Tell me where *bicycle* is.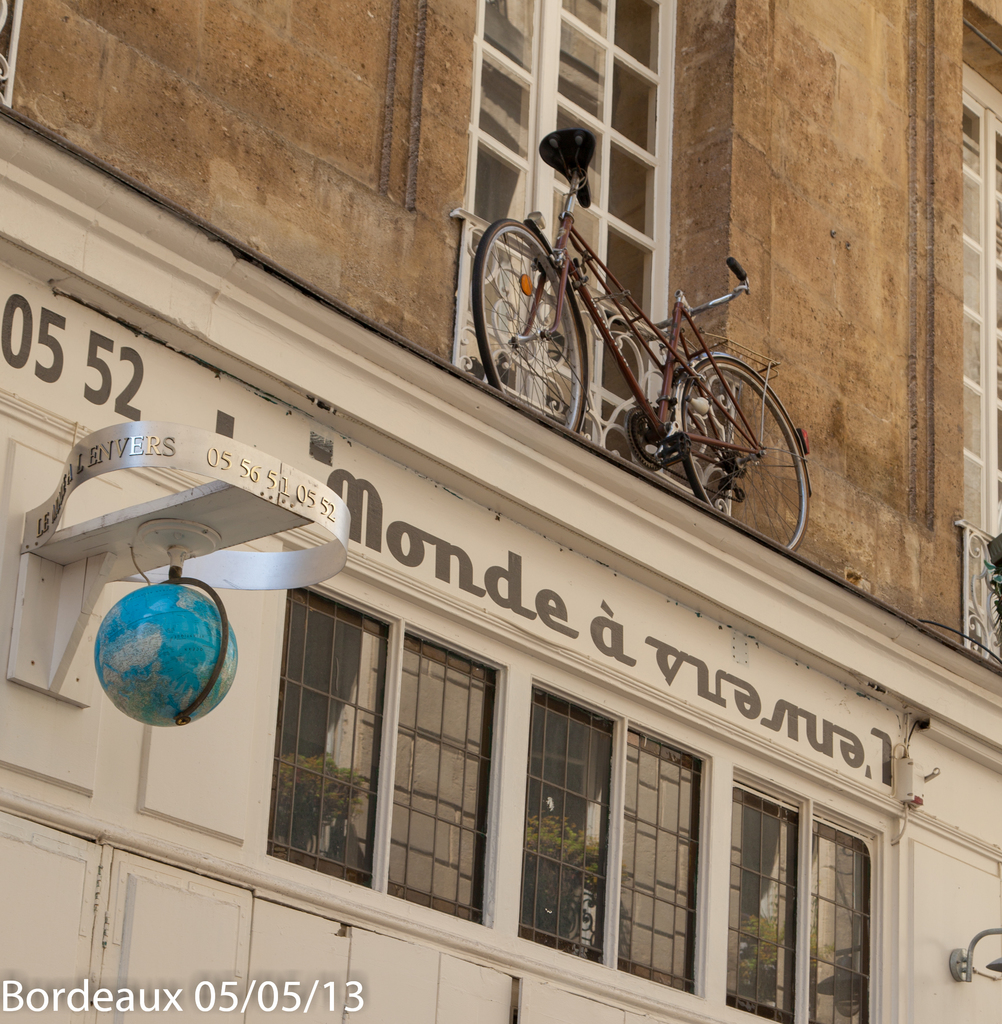
*bicycle* is at x1=505 y1=70 x2=838 y2=551.
